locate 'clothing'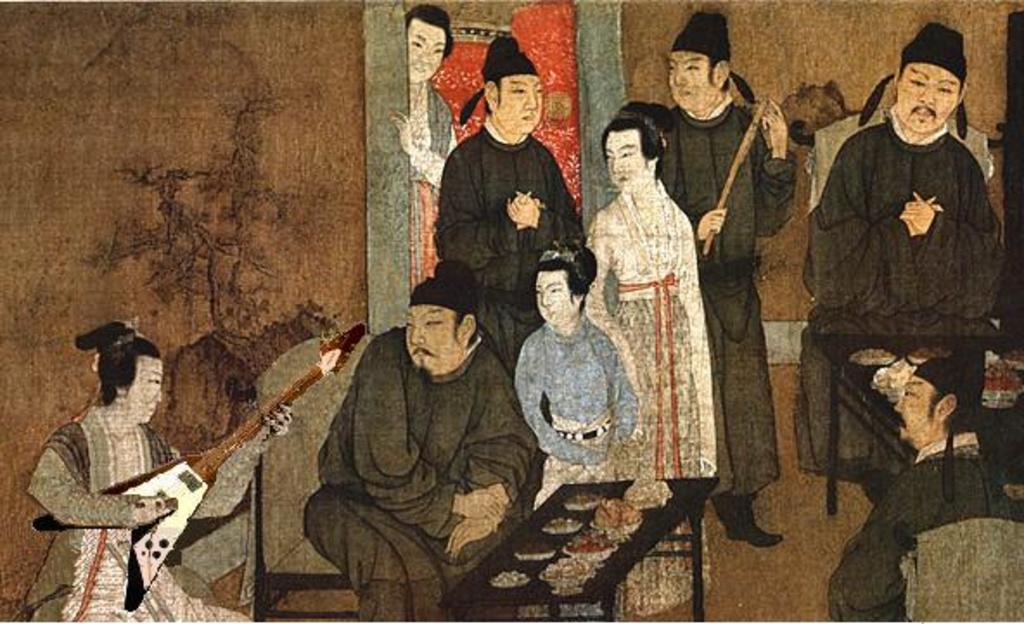
(x1=510, y1=309, x2=628, y2=489)
